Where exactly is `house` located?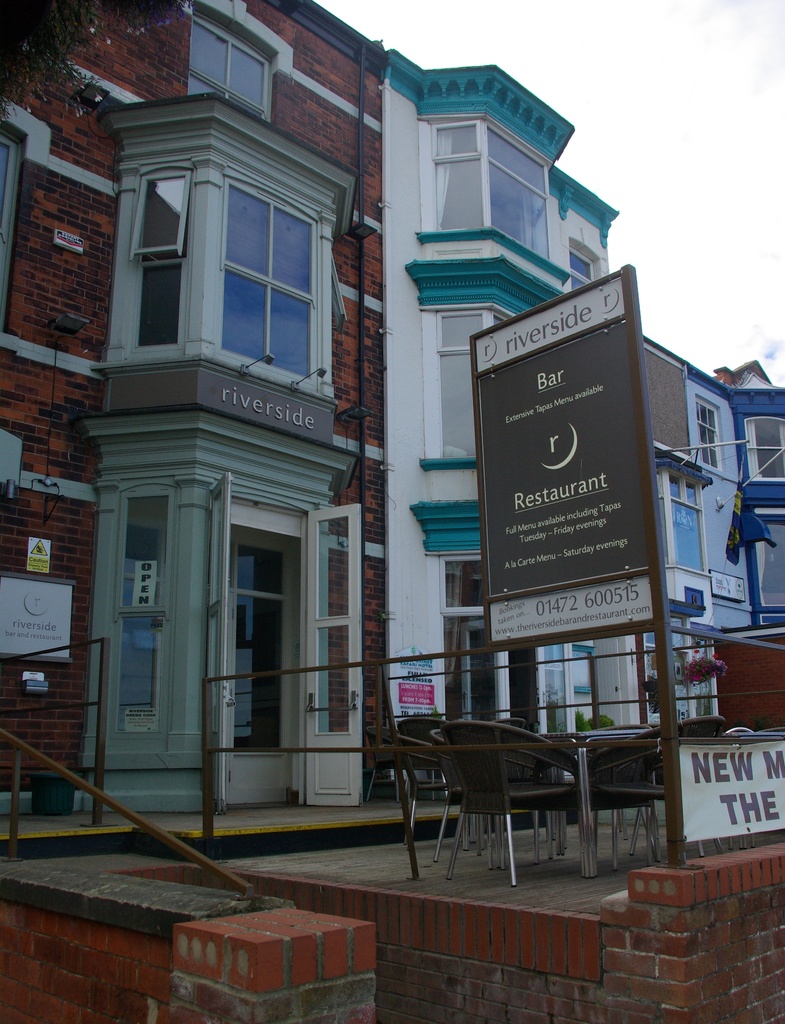
Its bounding box is (738,355,784,629).
